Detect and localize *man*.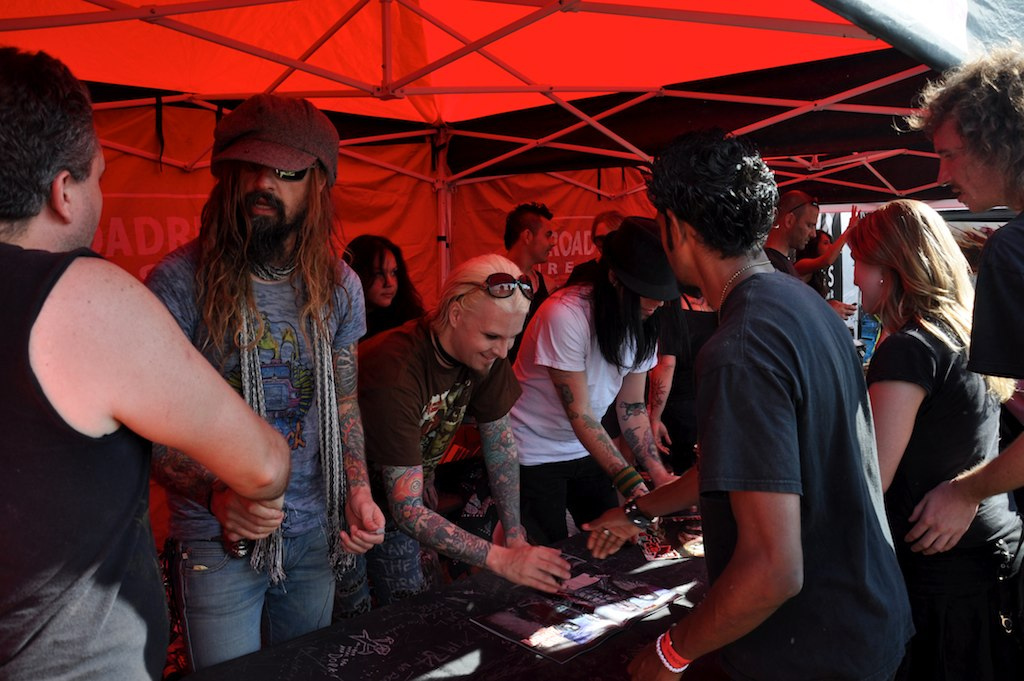
Localized at [754,186,820,276].
